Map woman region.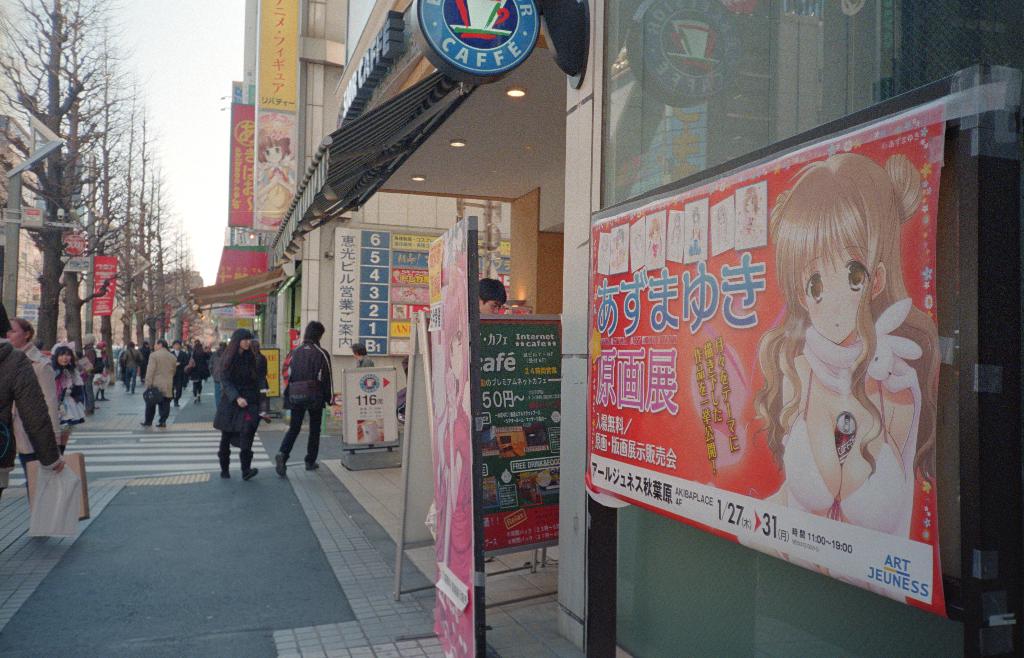
Mapped to (x1=755, y1=163, x2=939, y2=531).
